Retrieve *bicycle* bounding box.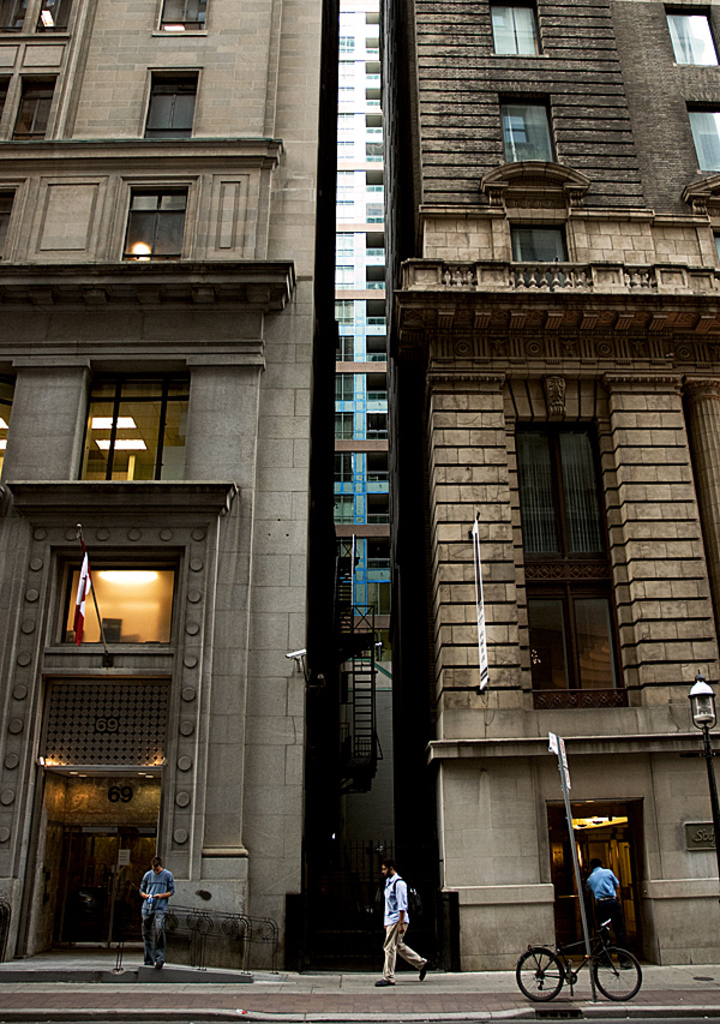
Bounding box: 511 915 644 1005.
